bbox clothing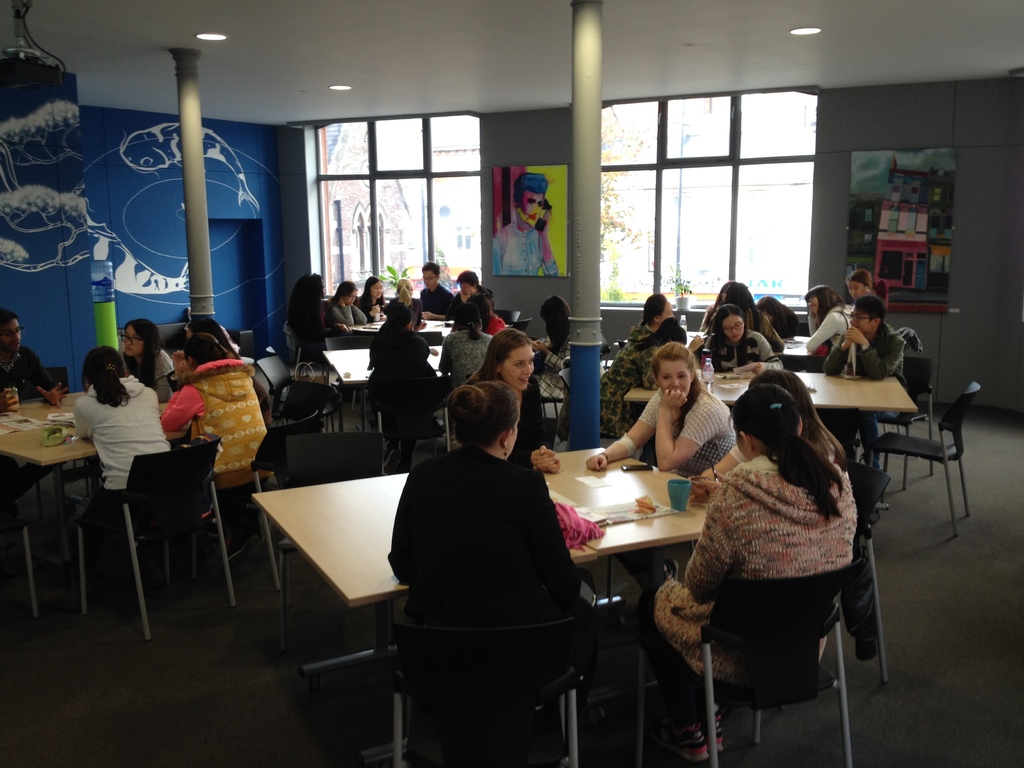
select_region(793, 300, 856, 362)
